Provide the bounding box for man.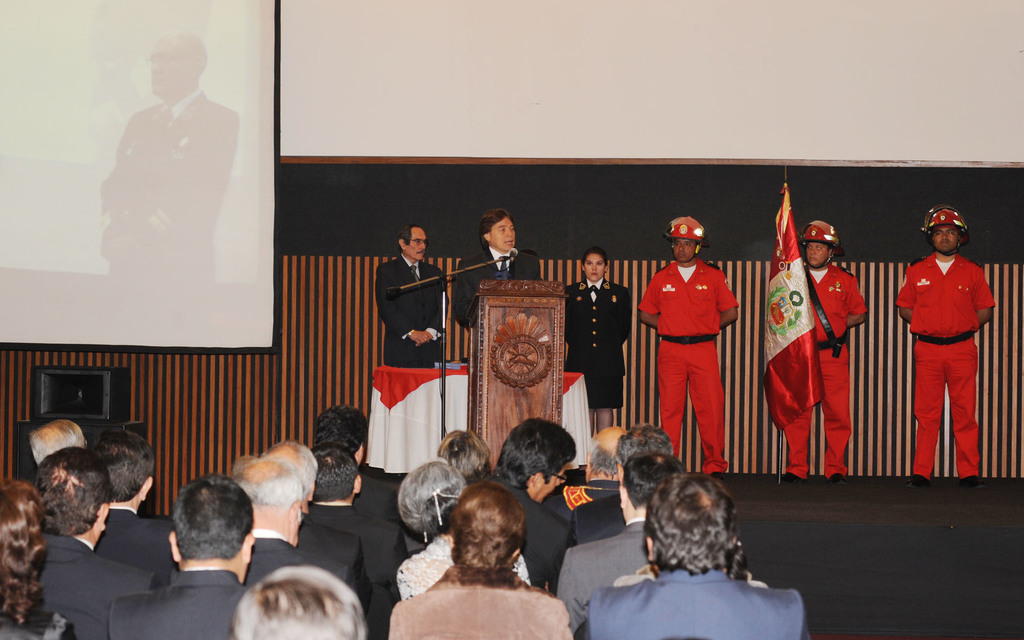
x1=780, y1=218, x2=870, y2=480.
